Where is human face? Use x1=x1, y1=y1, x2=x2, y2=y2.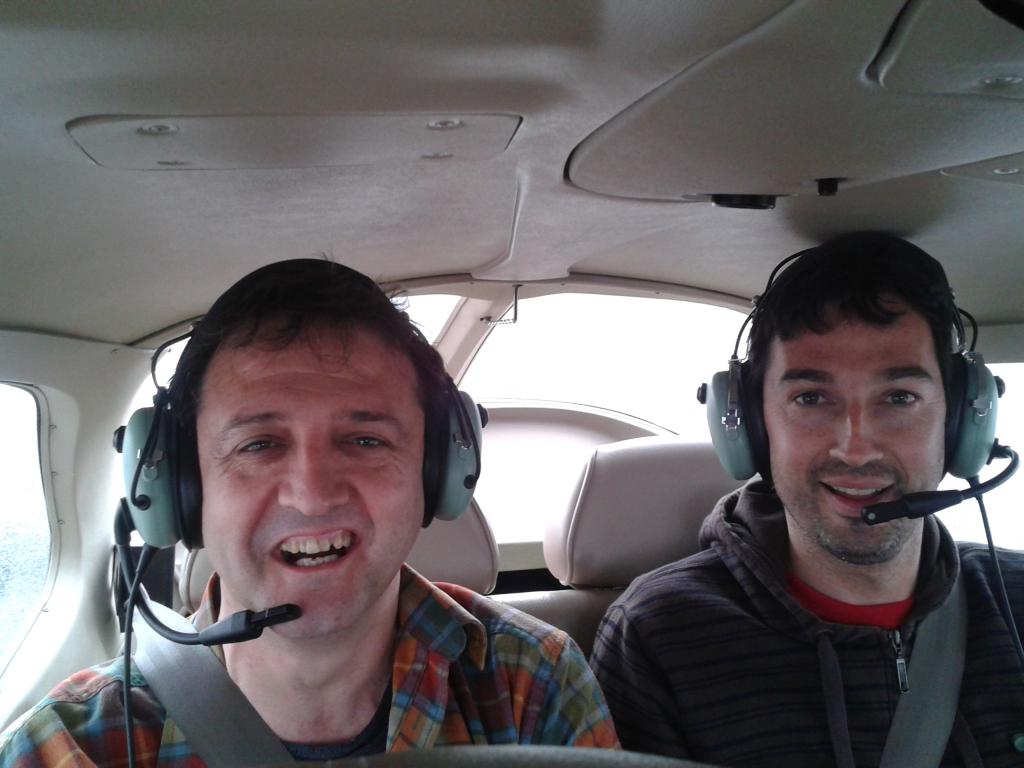
x1=761, y1=318, x2=953, y2=548.
